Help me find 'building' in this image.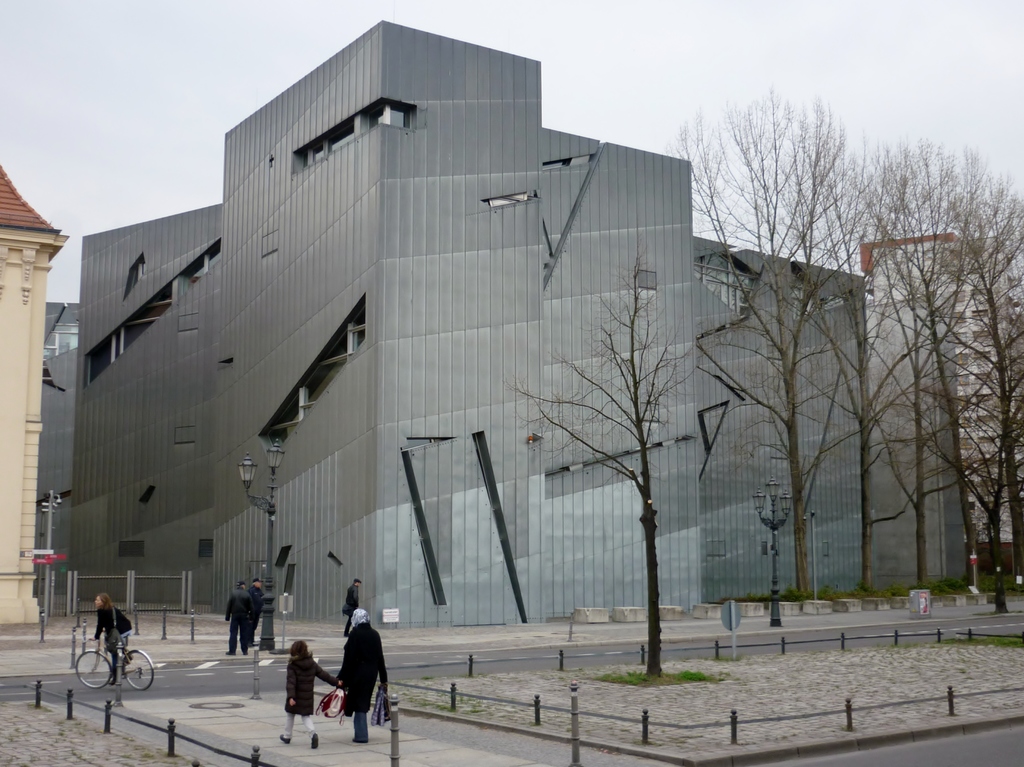
Found it: region(45, 300, 79, 359).
